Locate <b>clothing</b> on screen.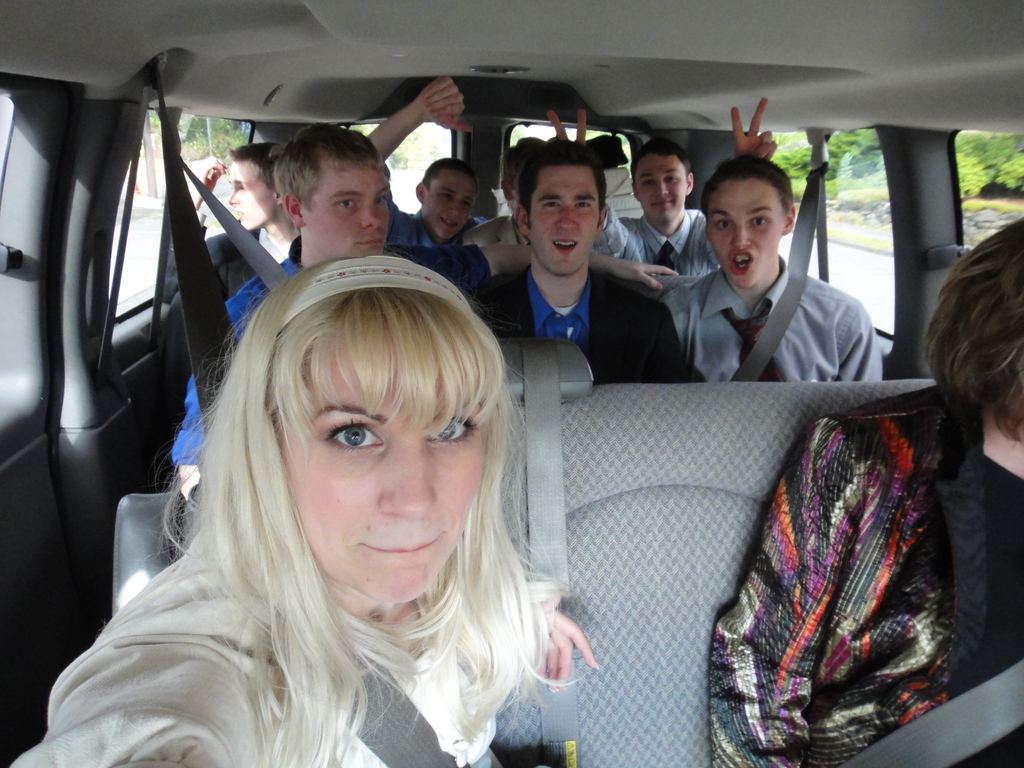
On screen at <bbox>168, 257, 300, 467</bbox>.
